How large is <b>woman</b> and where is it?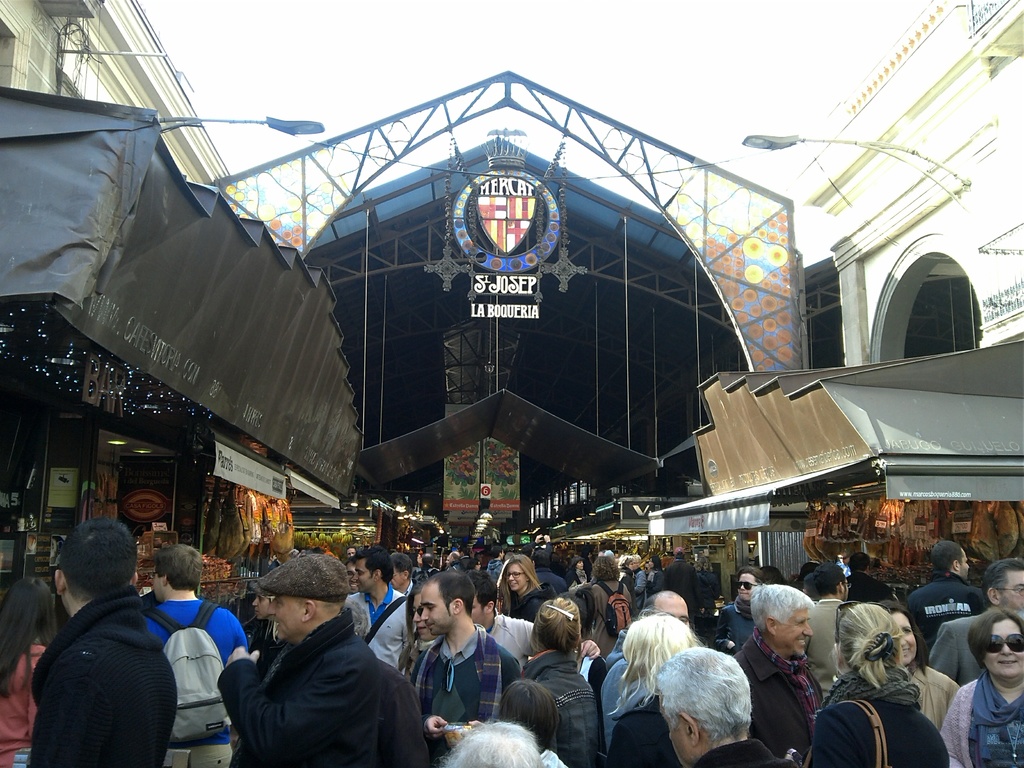
Bounding box: [619,554,640,606].
